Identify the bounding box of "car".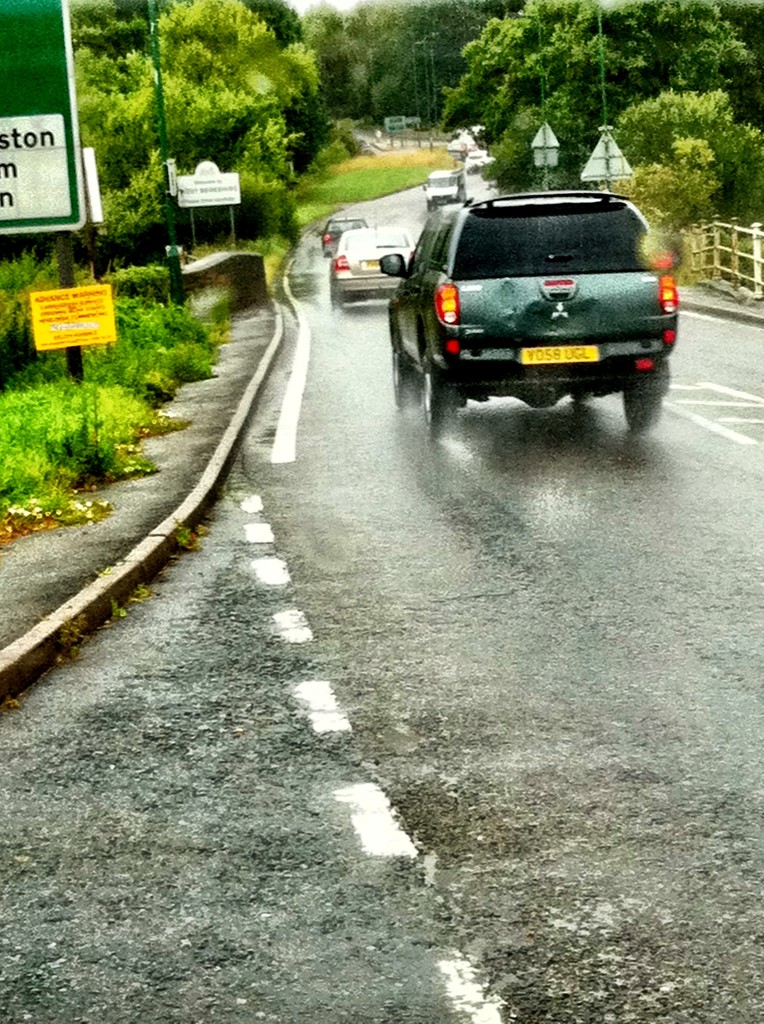
region(468, 152, 500, 171).
